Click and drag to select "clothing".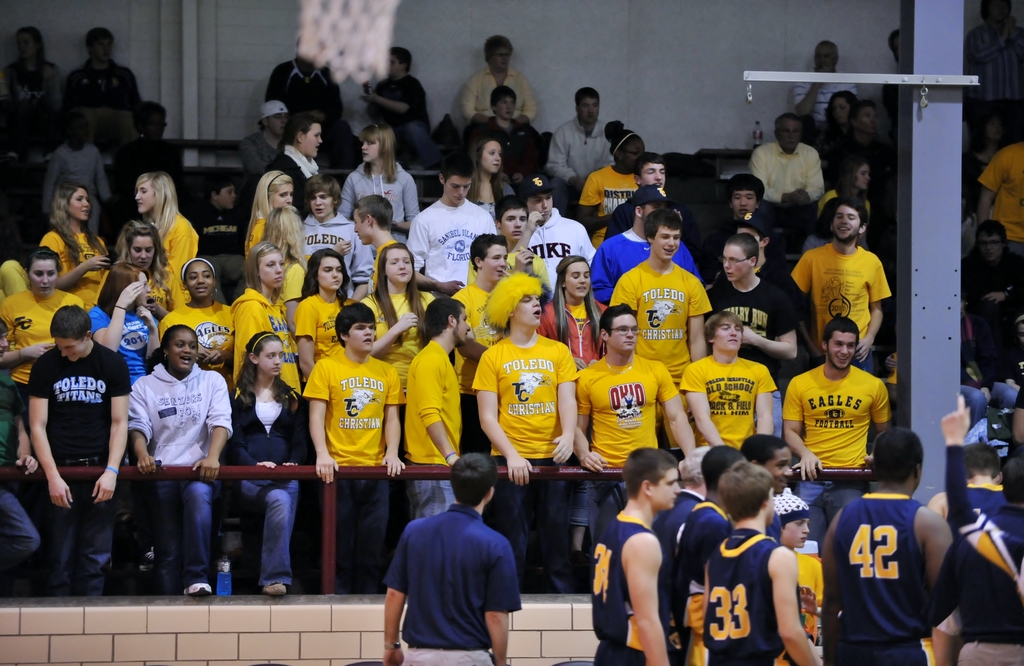
Selection: <region>456, 61, 535, 125</region>.
